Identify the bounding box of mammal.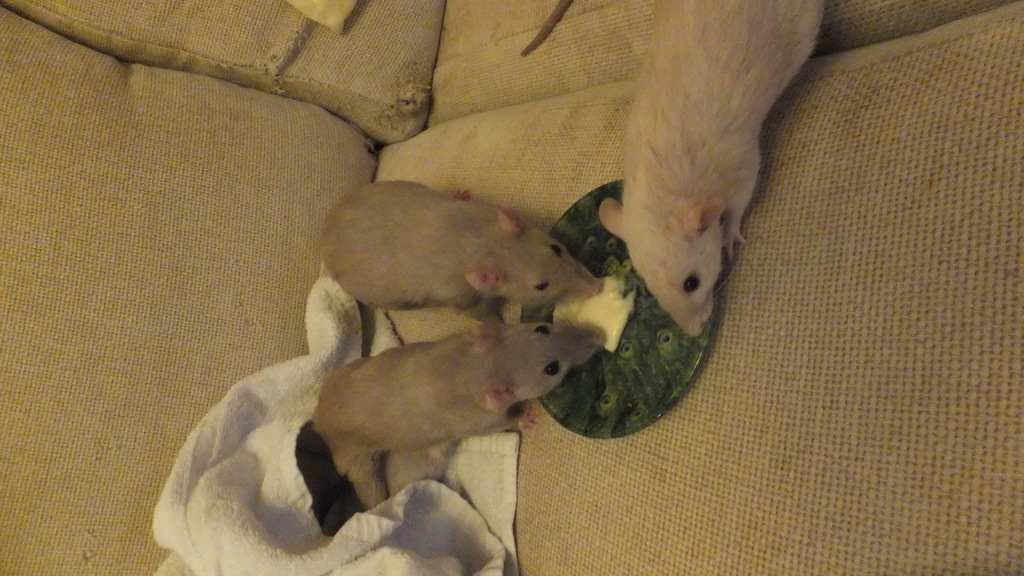
595:0:827:329.
